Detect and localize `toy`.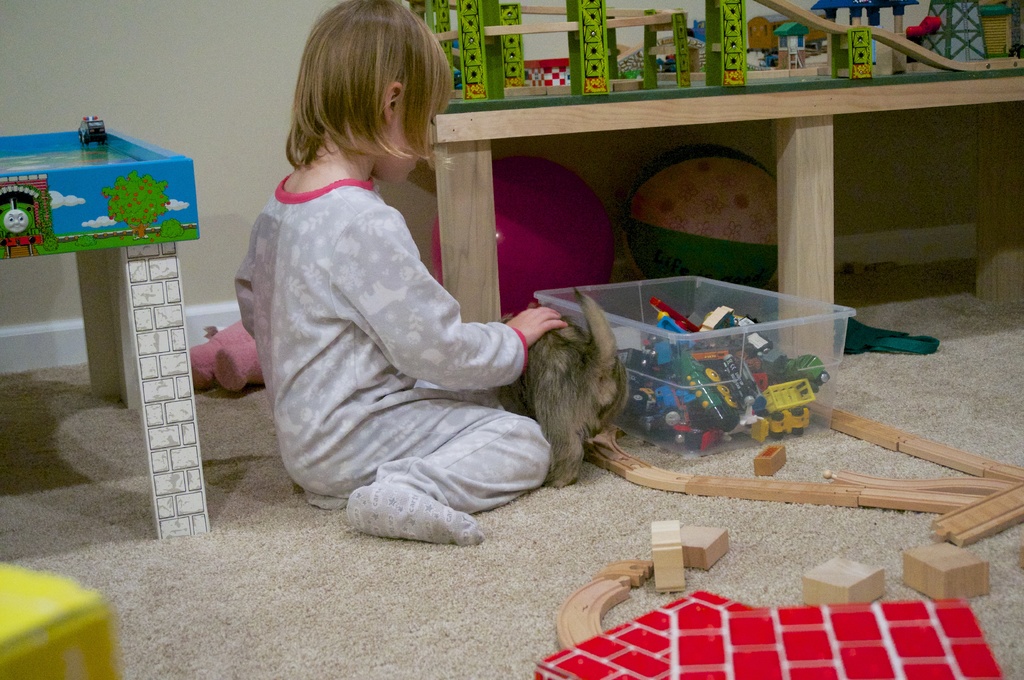
Localized at BBox(504, 0, 531, 93).
